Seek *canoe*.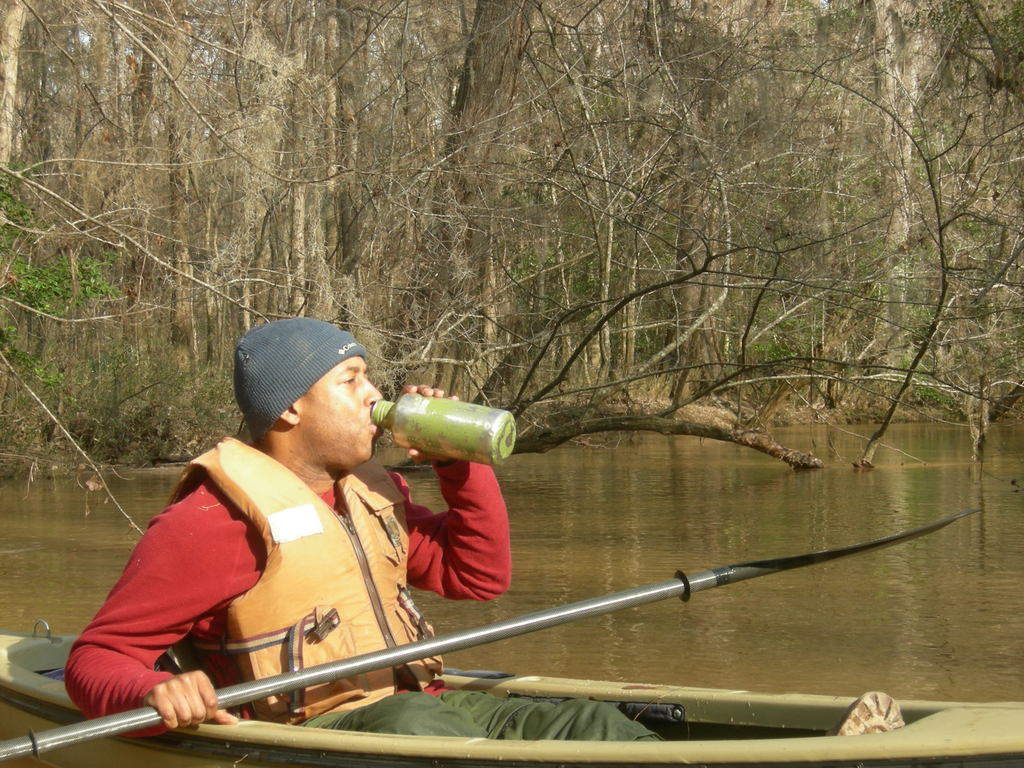
crop(0, 643, 1020, 767).
